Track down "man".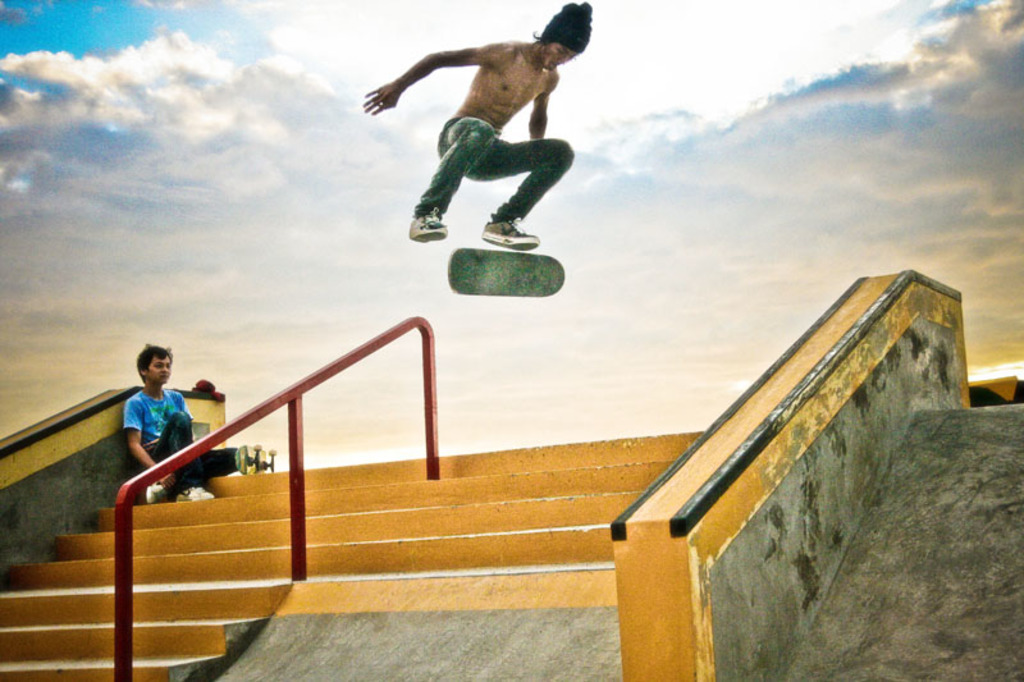
Tracked to box=[370, 0, 604, 267].
